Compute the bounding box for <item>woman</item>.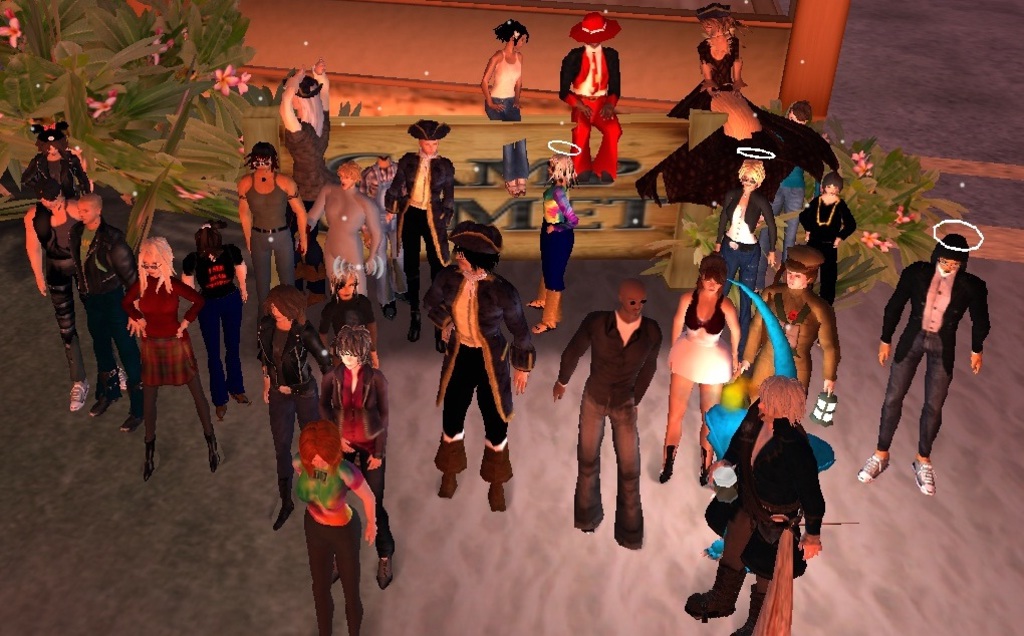
<region>321, 326, 399, 592</region>.
